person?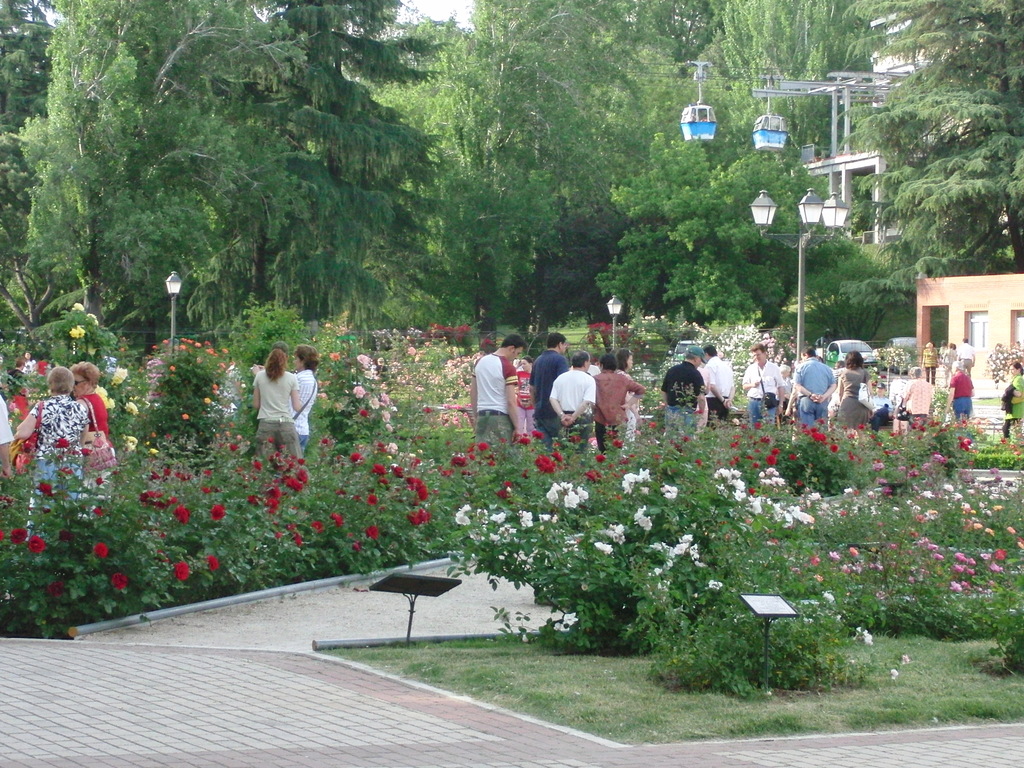
box=[788, 352, 820, 419]
